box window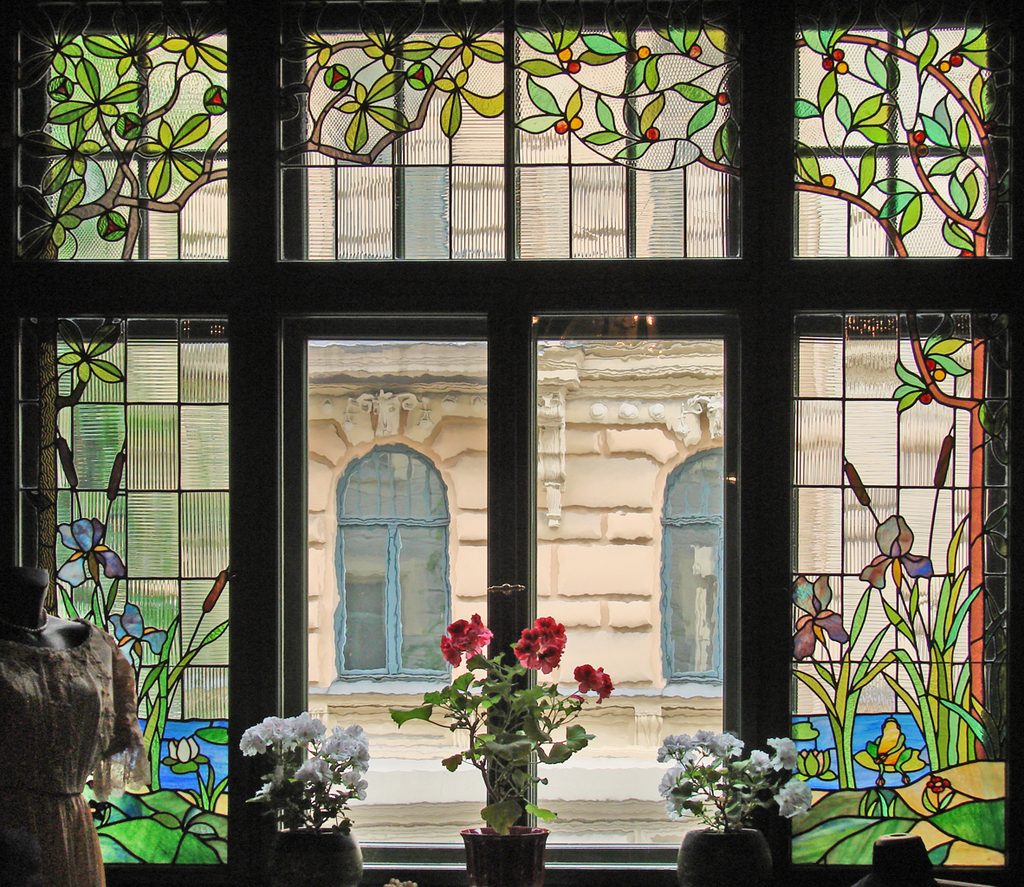
[0, 0, 1023, 886]
